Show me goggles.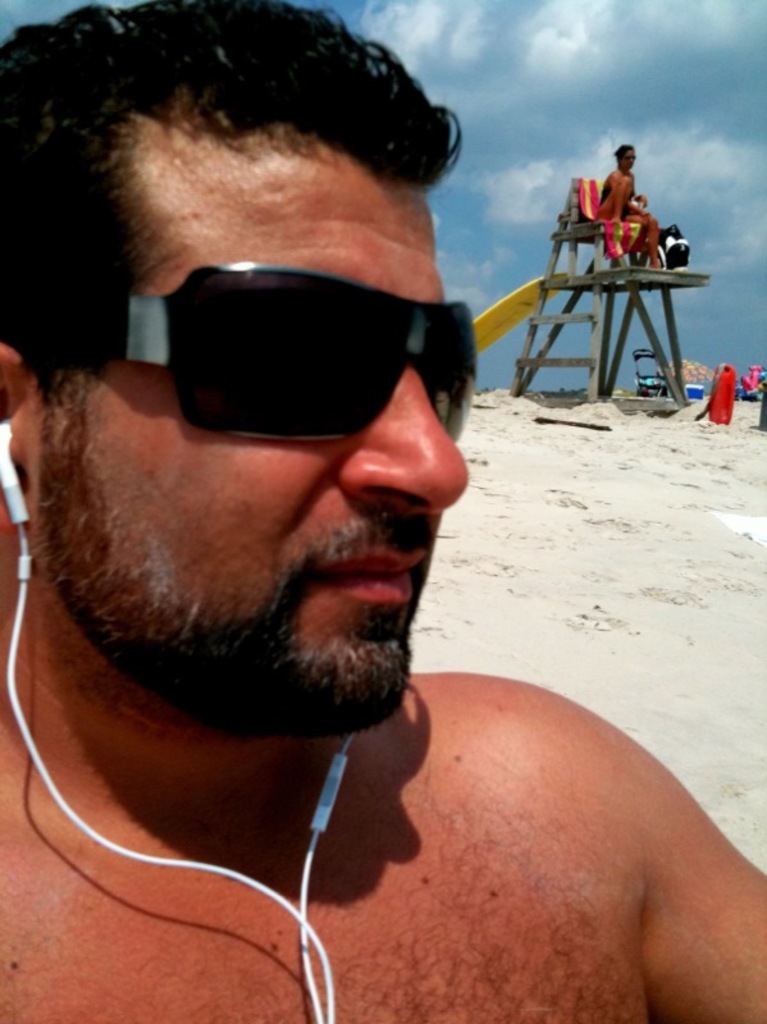
goggles is here: (x1=616, y1=145, x2=640, y2=163).
